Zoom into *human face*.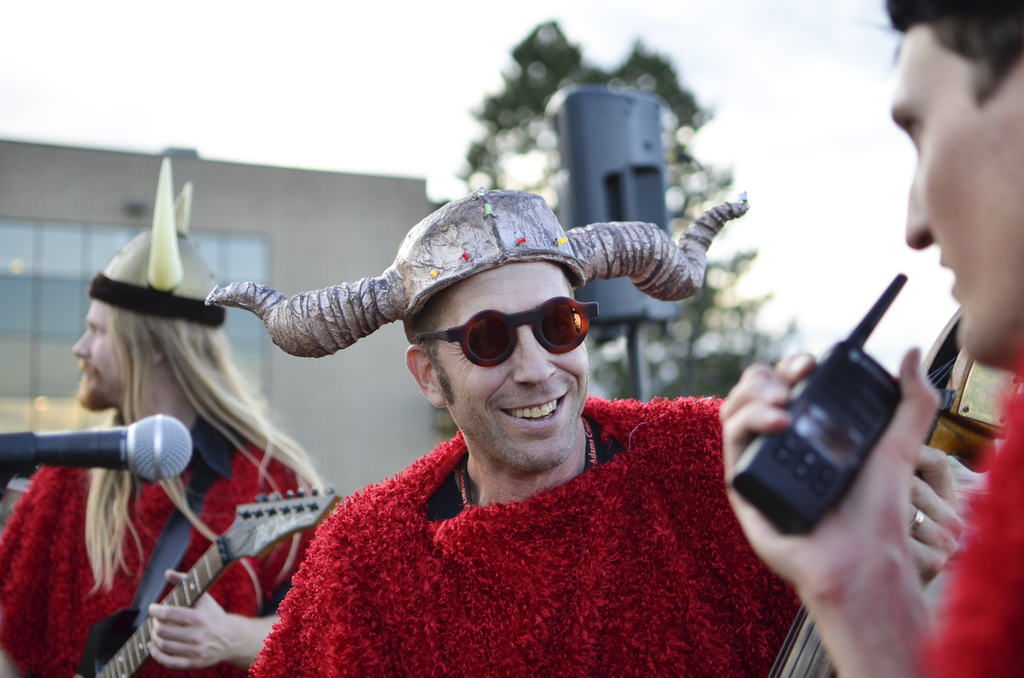
Zoom target: region(426, 260, 591, 471).
